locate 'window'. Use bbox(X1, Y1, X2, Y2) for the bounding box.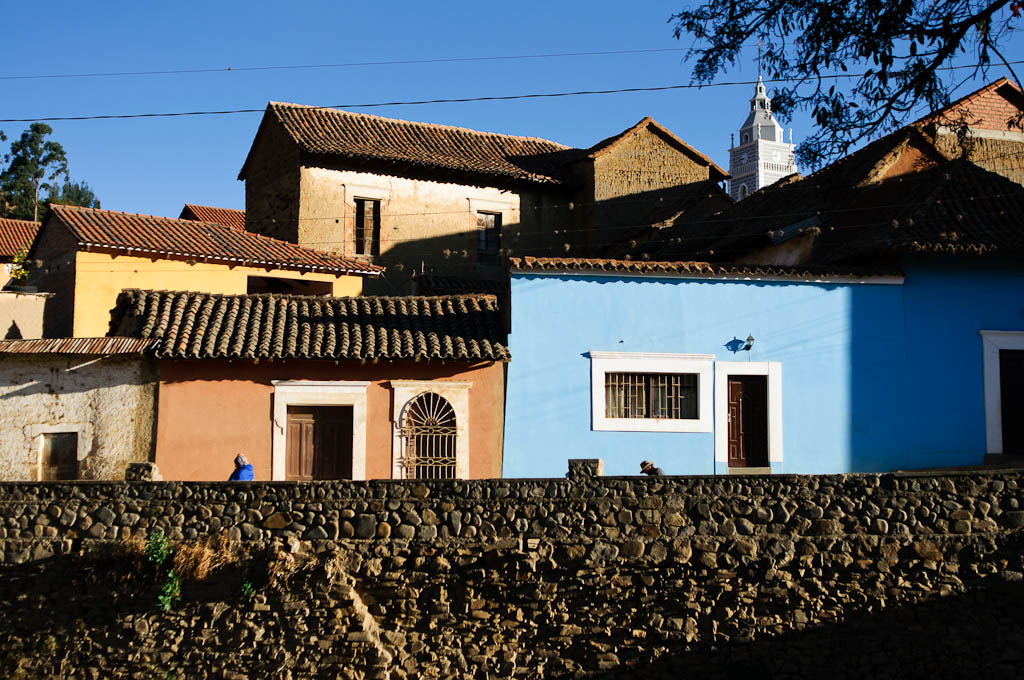
bbox(729, 376, 769, 466).
